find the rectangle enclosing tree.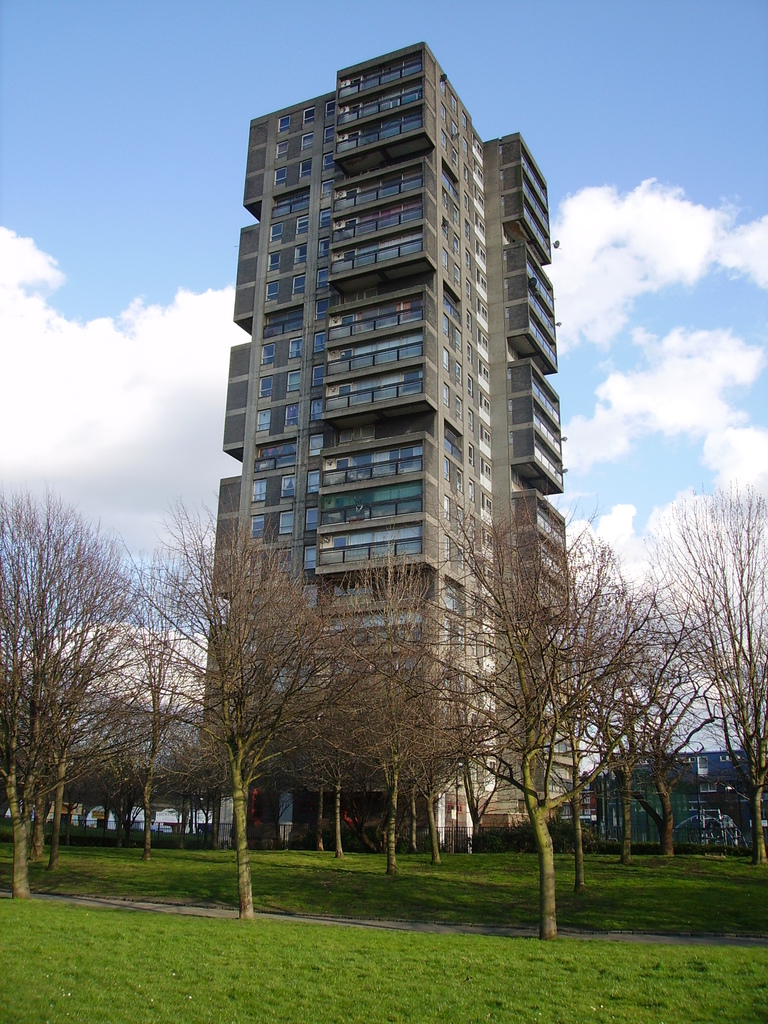
x1=570 y1=579 x2=671 y2=860.
